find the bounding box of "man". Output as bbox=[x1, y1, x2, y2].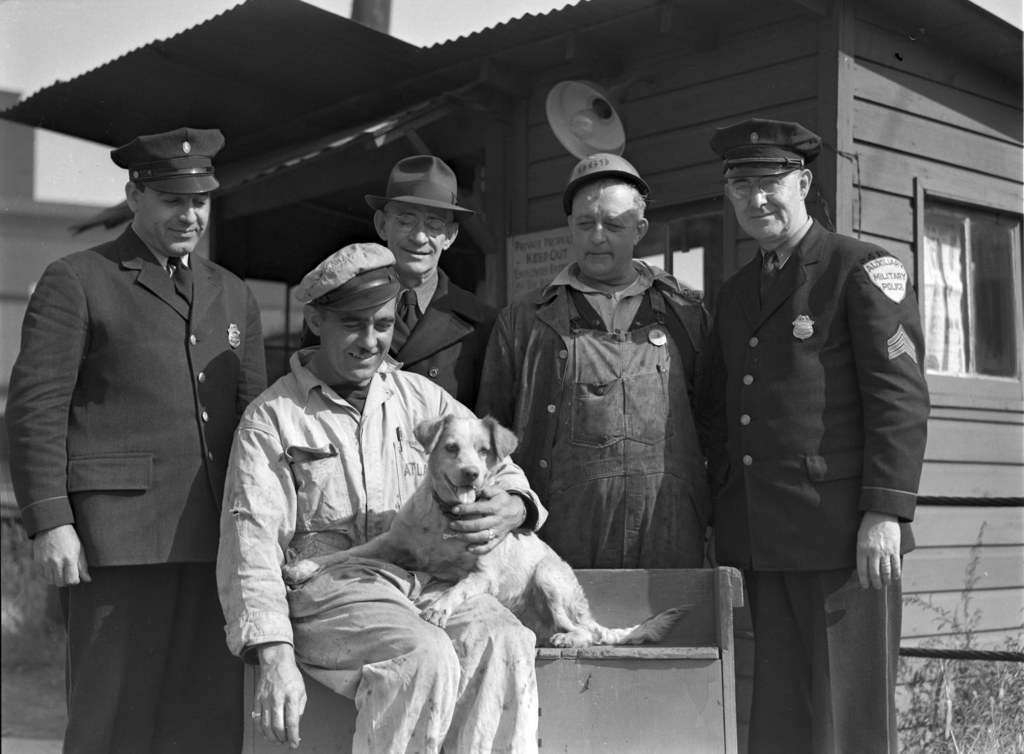
bbox=[474, 151, 714, 569].
